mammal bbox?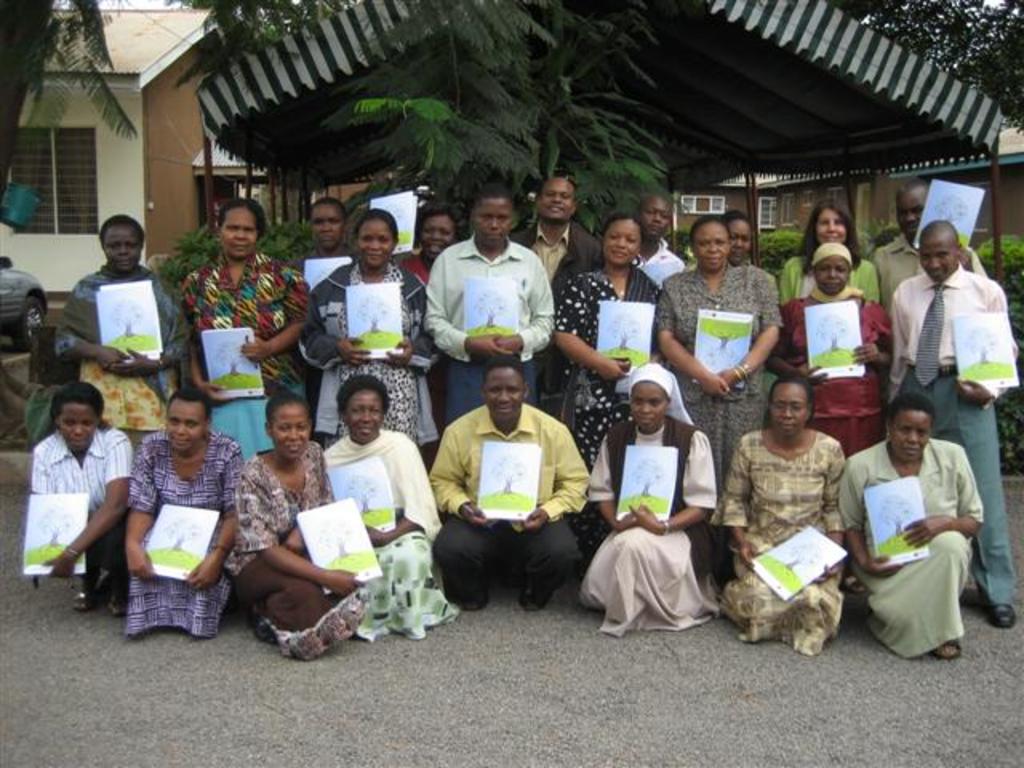
left=709, top=373, right=842, bottom=664
